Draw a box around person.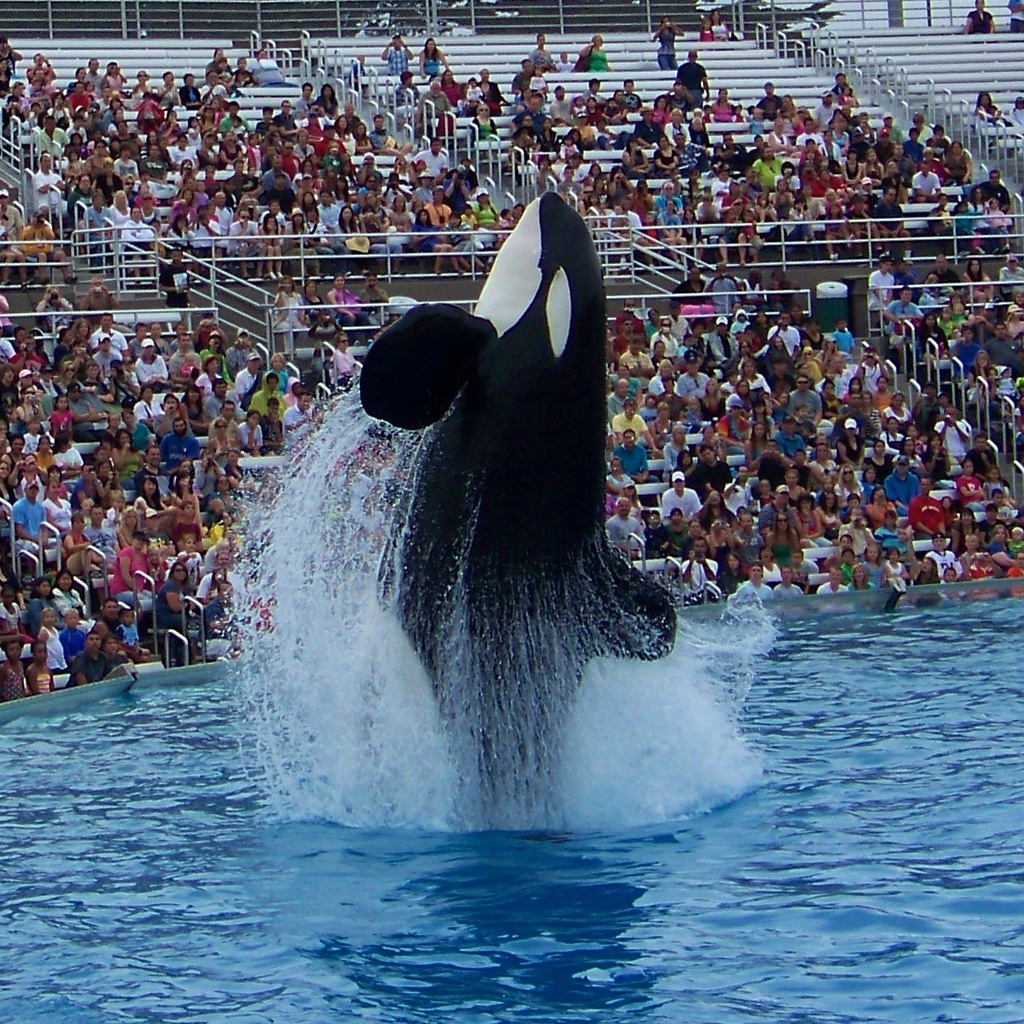
1010, 0, 1023, 31.
